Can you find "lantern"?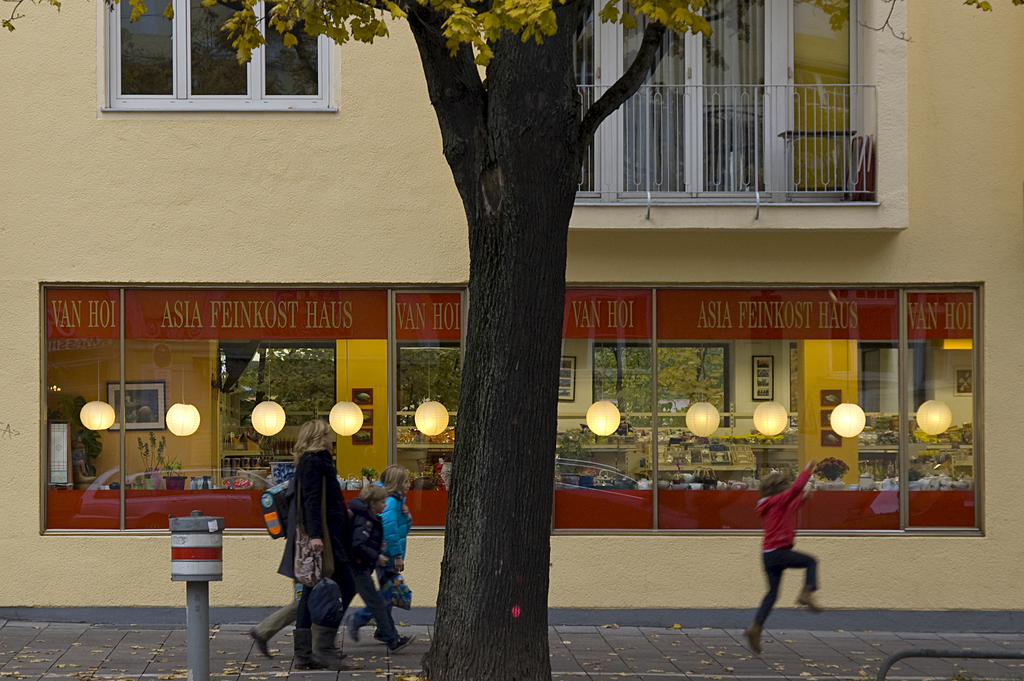
Yes, bounding box: 833 404 865 436.
